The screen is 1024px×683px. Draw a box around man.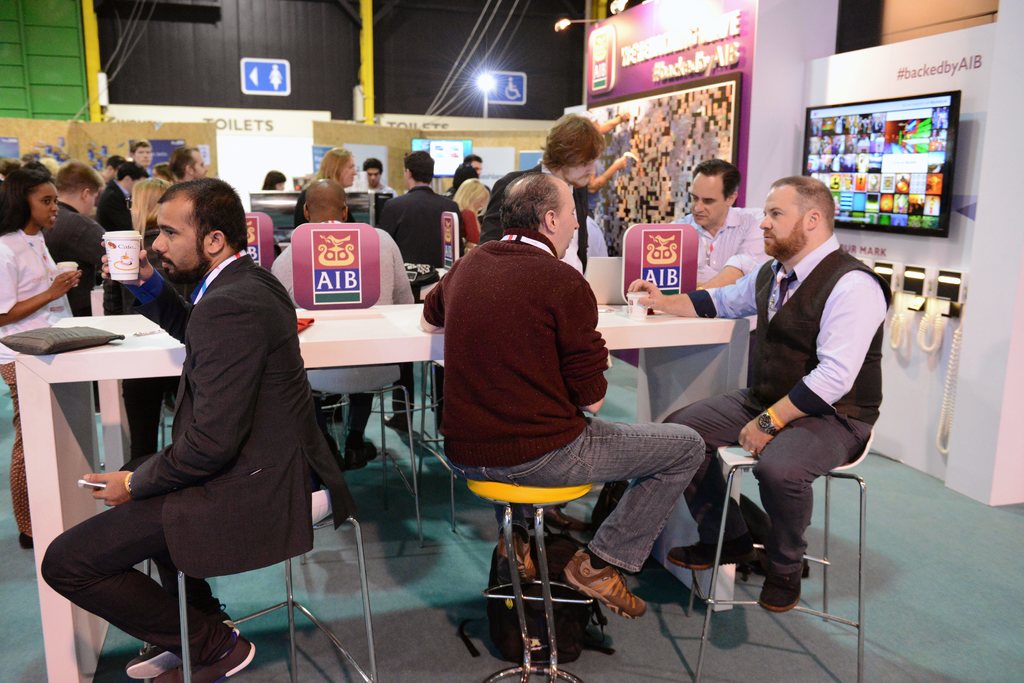
x1=40, y1=157, x2=110, y2=316.
